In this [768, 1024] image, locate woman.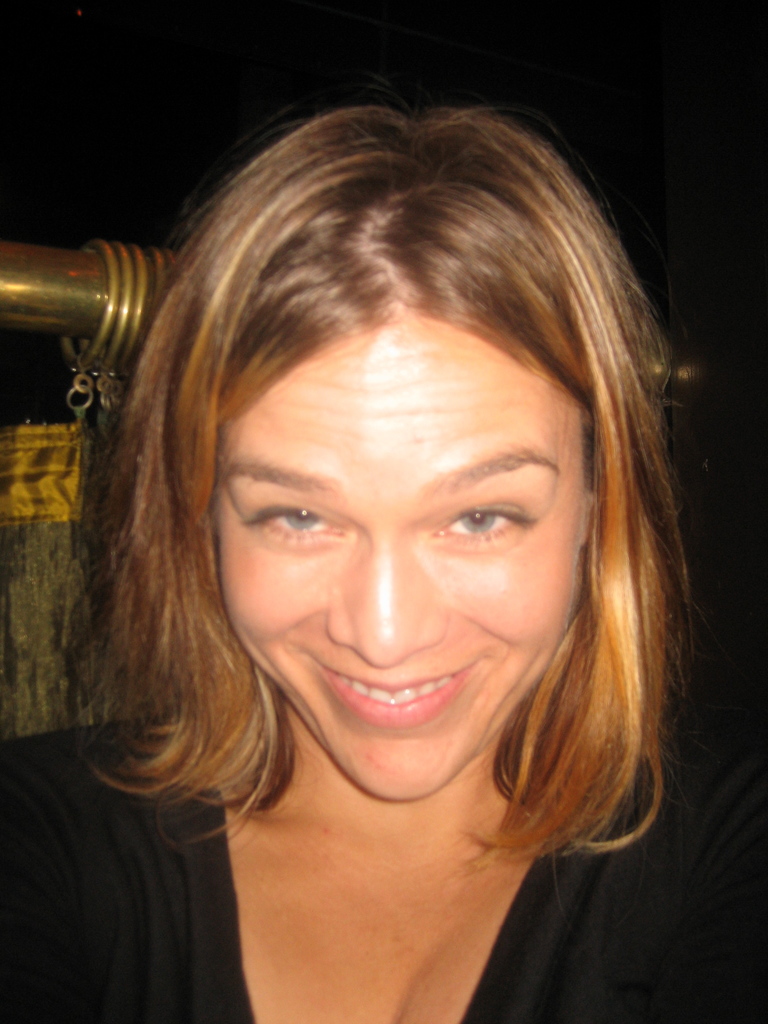
Bounding box: box(2, 95, 696, 1021).
